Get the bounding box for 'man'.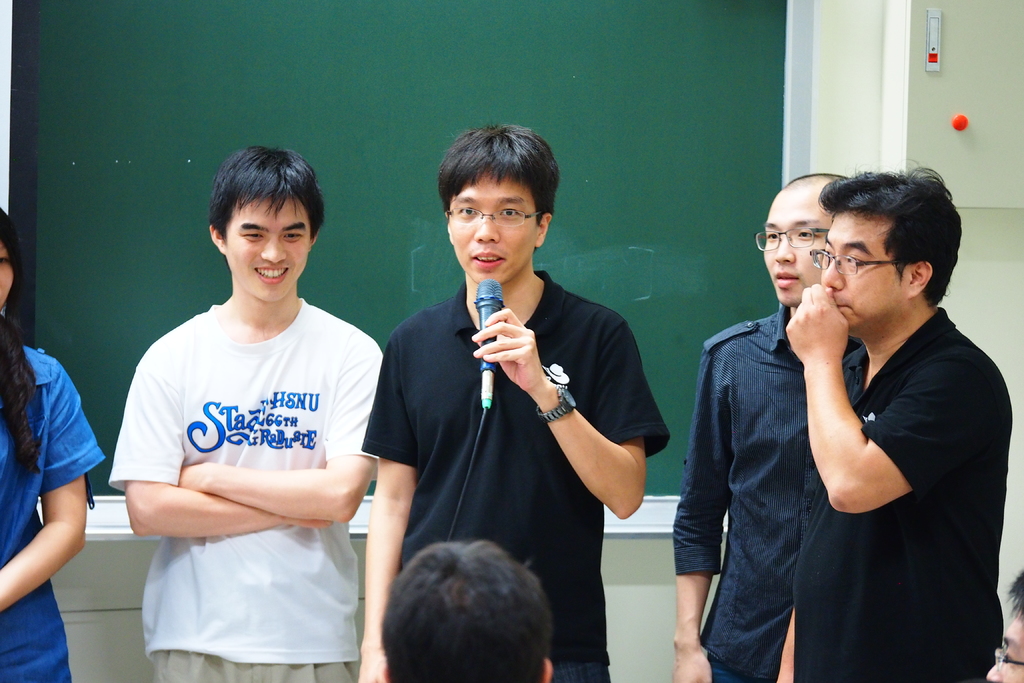
x1=785 y1=165 x2=1002 y2=682.
